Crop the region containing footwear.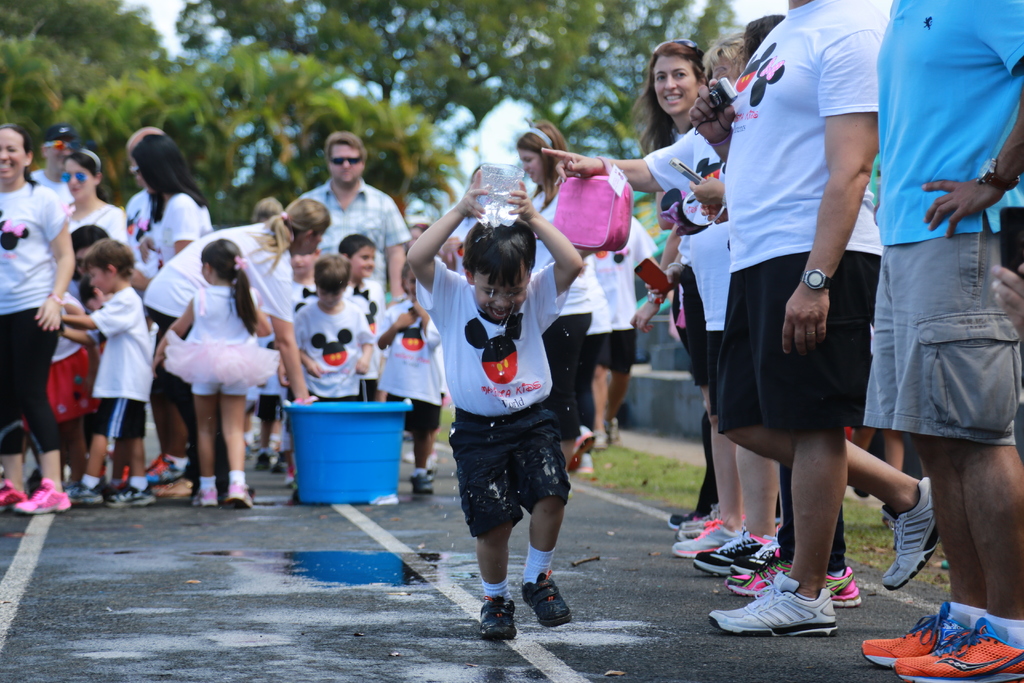
Crop region: (11,475,70,515).
